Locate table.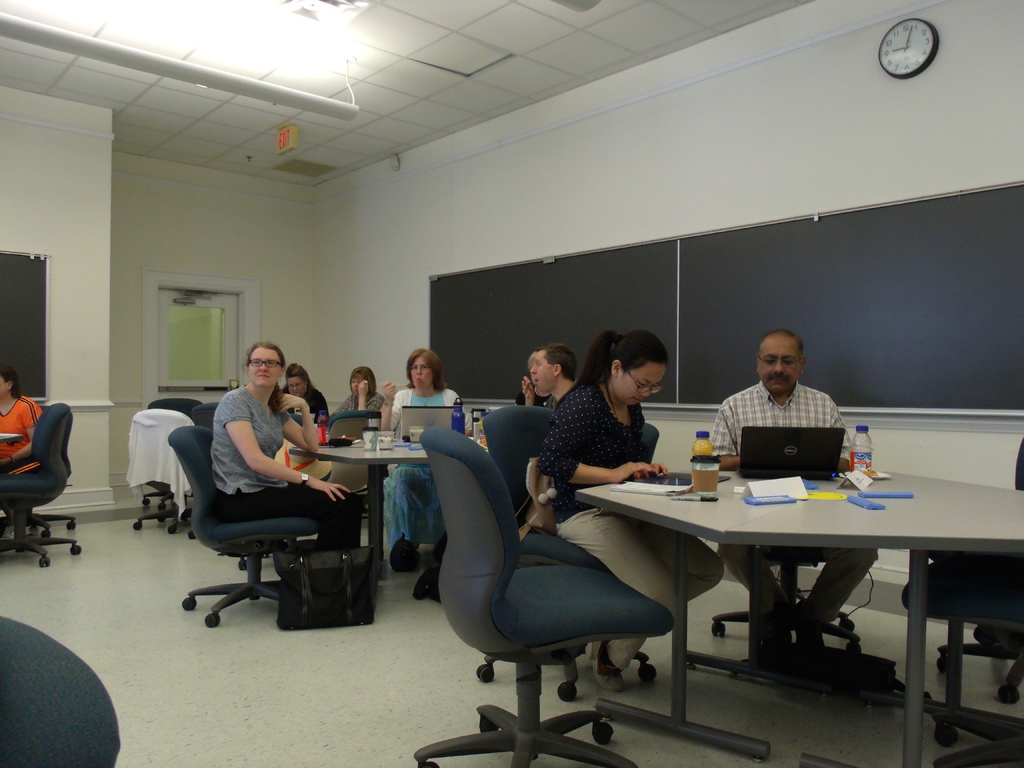
Bounding box: 570,388,1023,767.
